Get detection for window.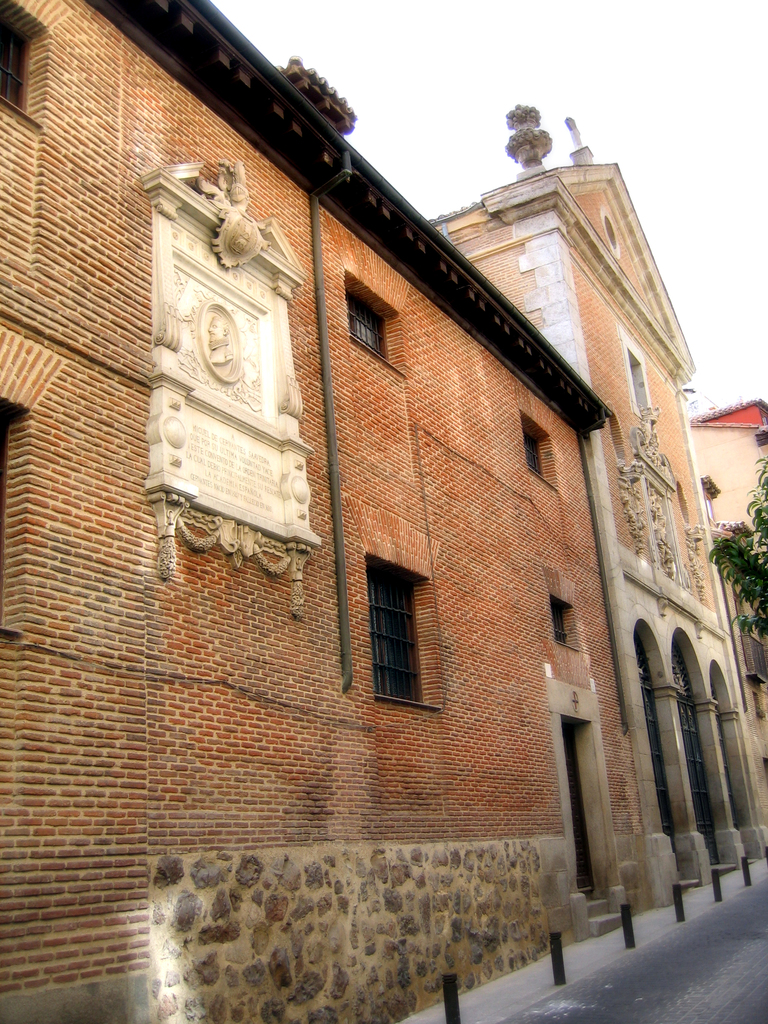
Detection: box(363, 549, 438, 710).
